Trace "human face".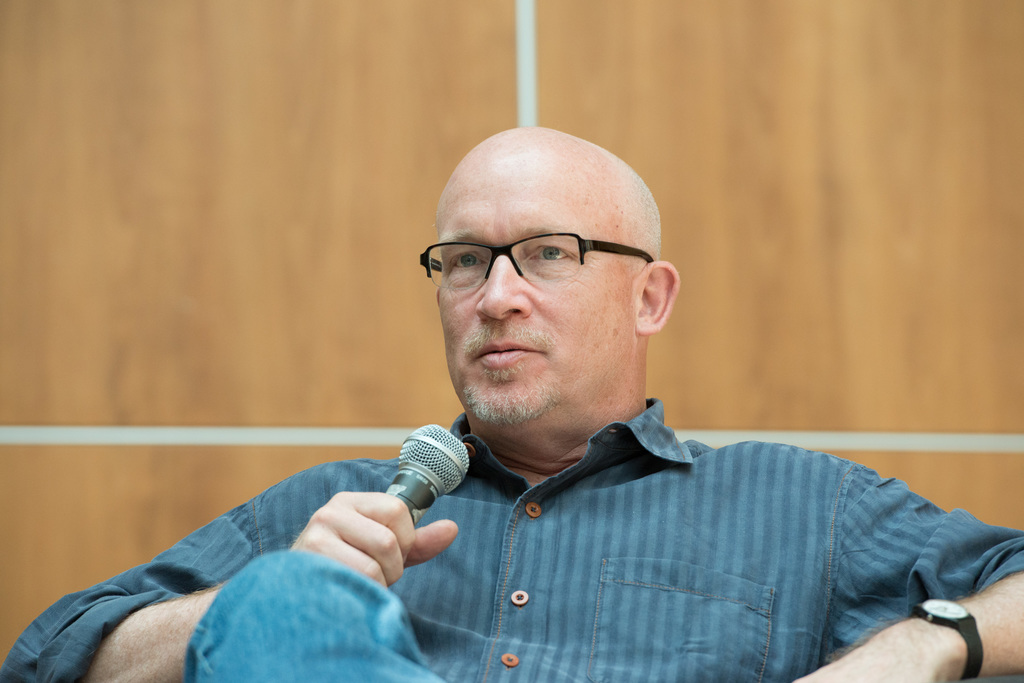
Traced to 438, 142, 630, 421.
